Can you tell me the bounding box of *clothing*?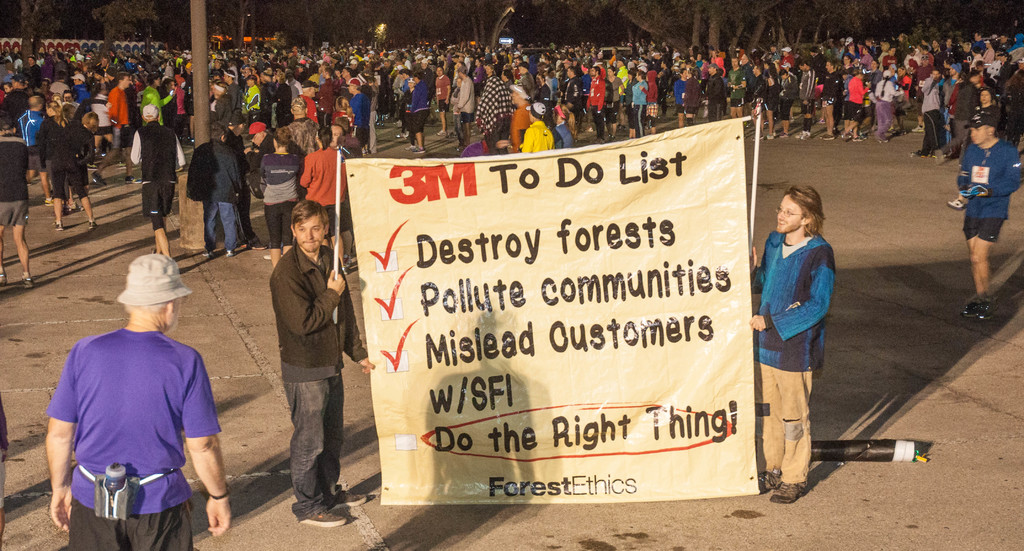
detection(40, 116, 63, 175).
